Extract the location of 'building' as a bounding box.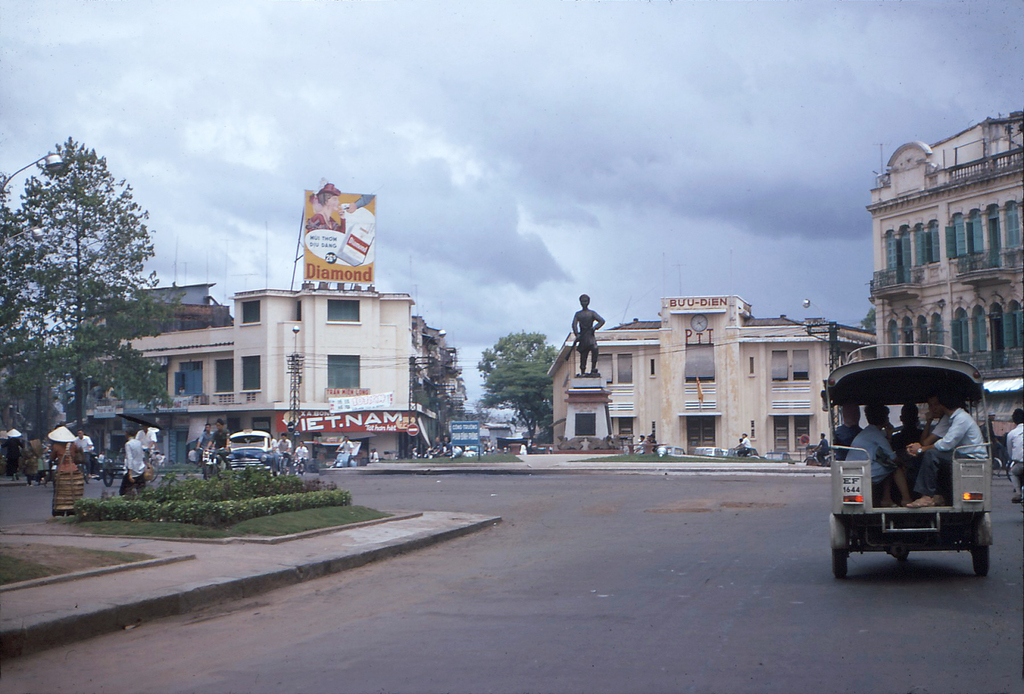
BBox(867, 120, 1023, 441).
